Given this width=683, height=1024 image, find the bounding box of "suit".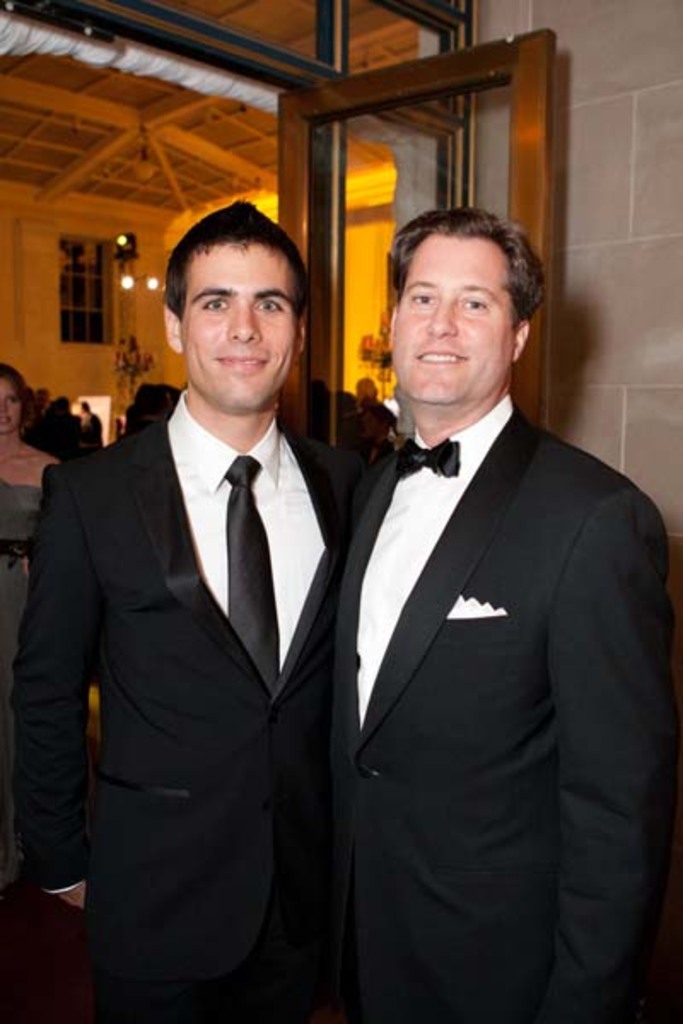
box(12, 416, 359, 1022).
